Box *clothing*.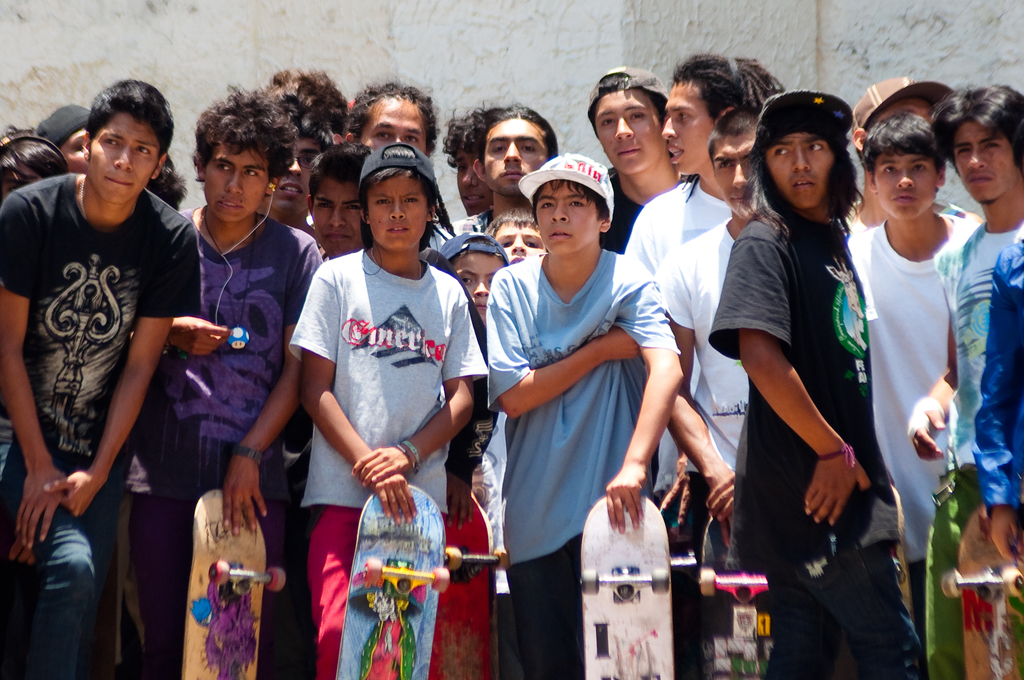
[840,212,986,679].
